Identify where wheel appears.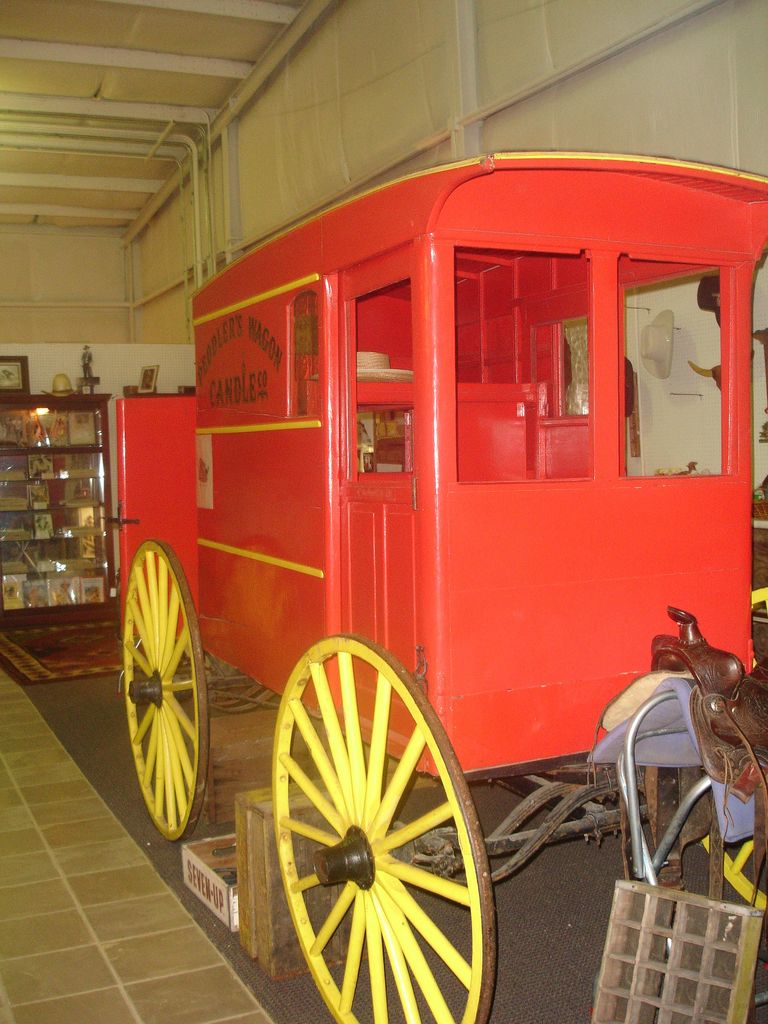
Appears at locate(115, 538, 214, 846).
